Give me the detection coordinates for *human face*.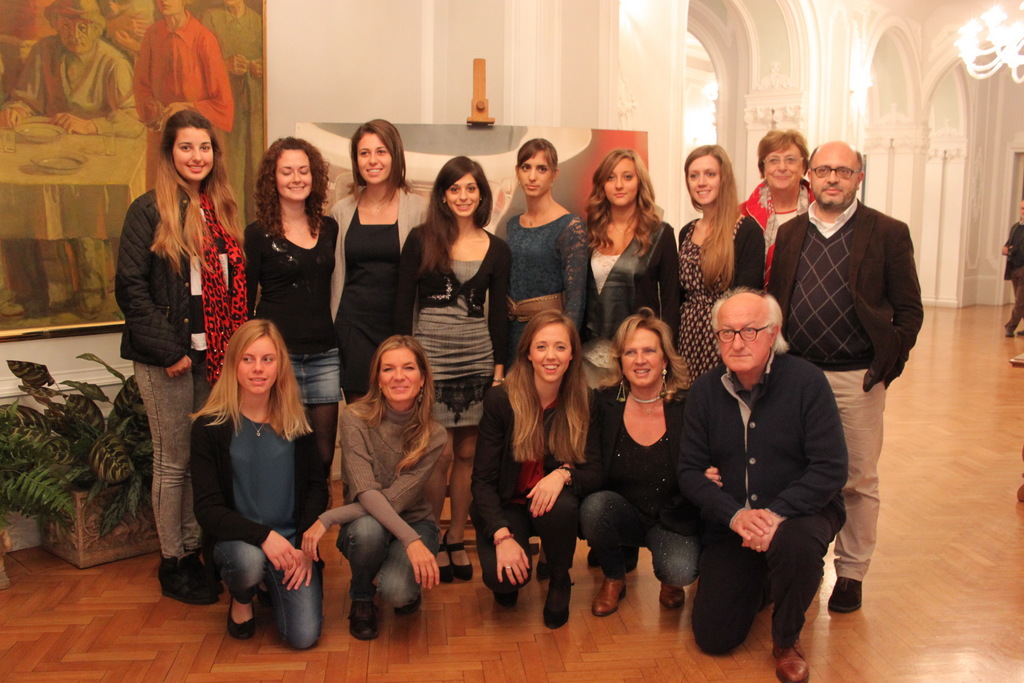
box=[57, 15, 100, 57].
